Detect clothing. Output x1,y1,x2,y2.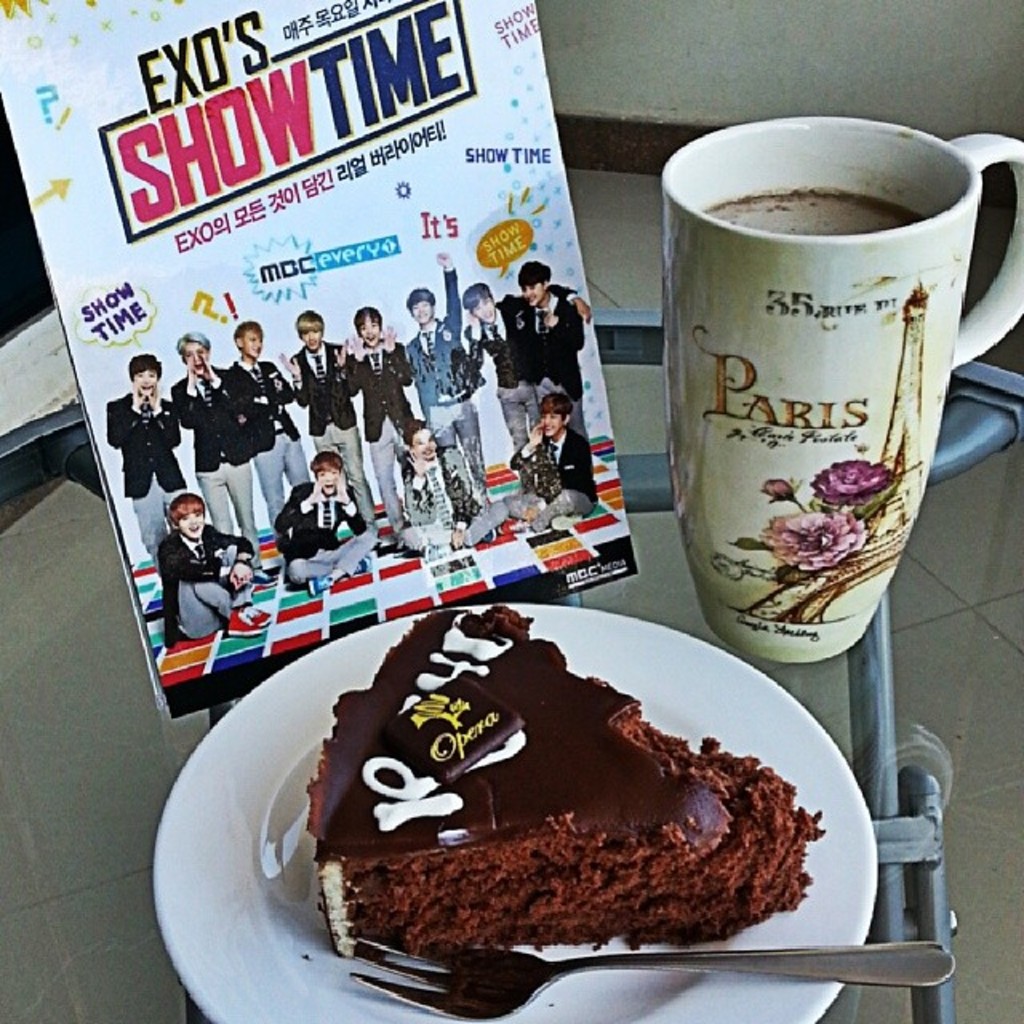
461,304,531,438.
